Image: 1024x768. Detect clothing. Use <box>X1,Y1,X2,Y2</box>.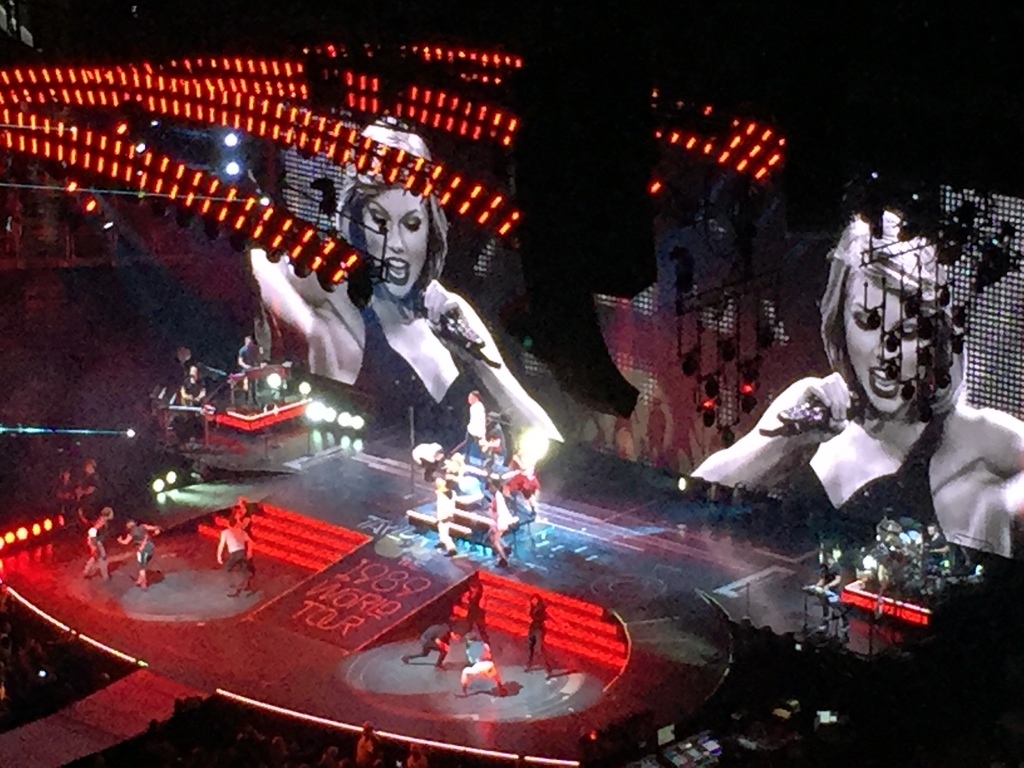
<box>923,532,949,563</box>.
